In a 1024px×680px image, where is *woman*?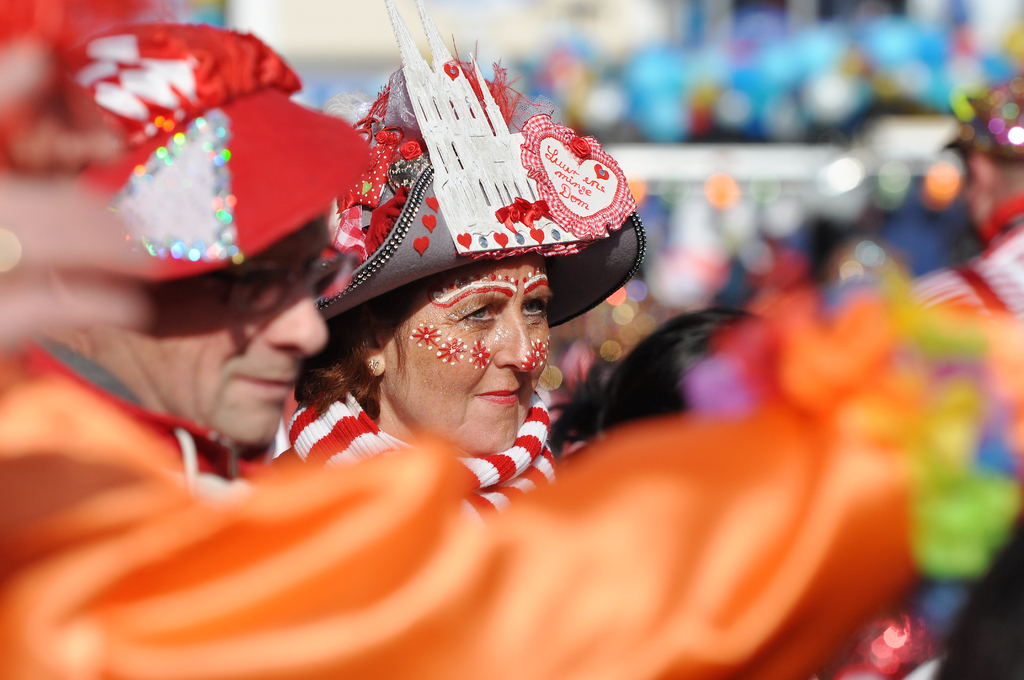
[left=280, top=12, right=644, bottom=510].
